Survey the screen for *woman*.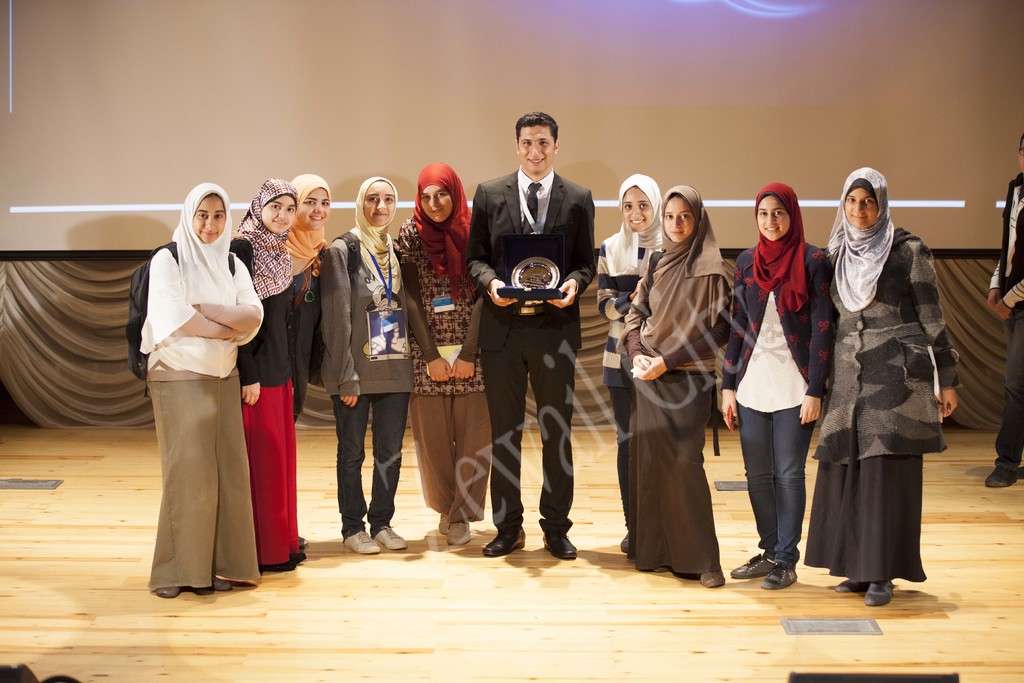
Survey found: select_region(620, 185, 742, 590).
